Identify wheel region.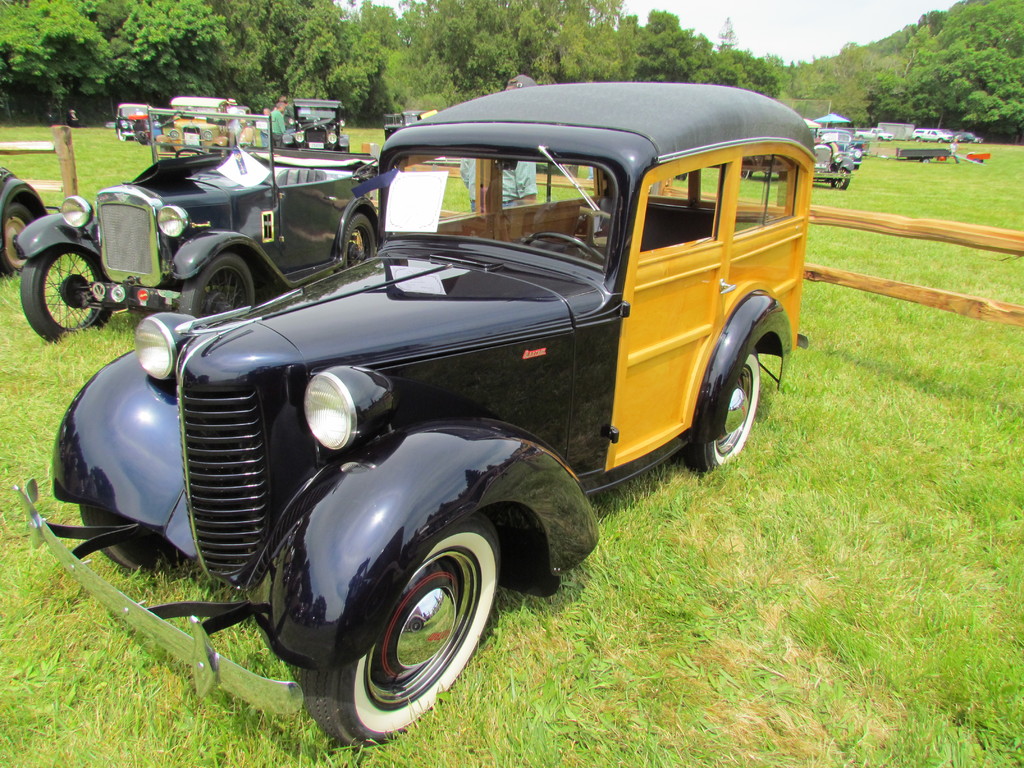
Region: BBox(82, 506, 189, 573).
